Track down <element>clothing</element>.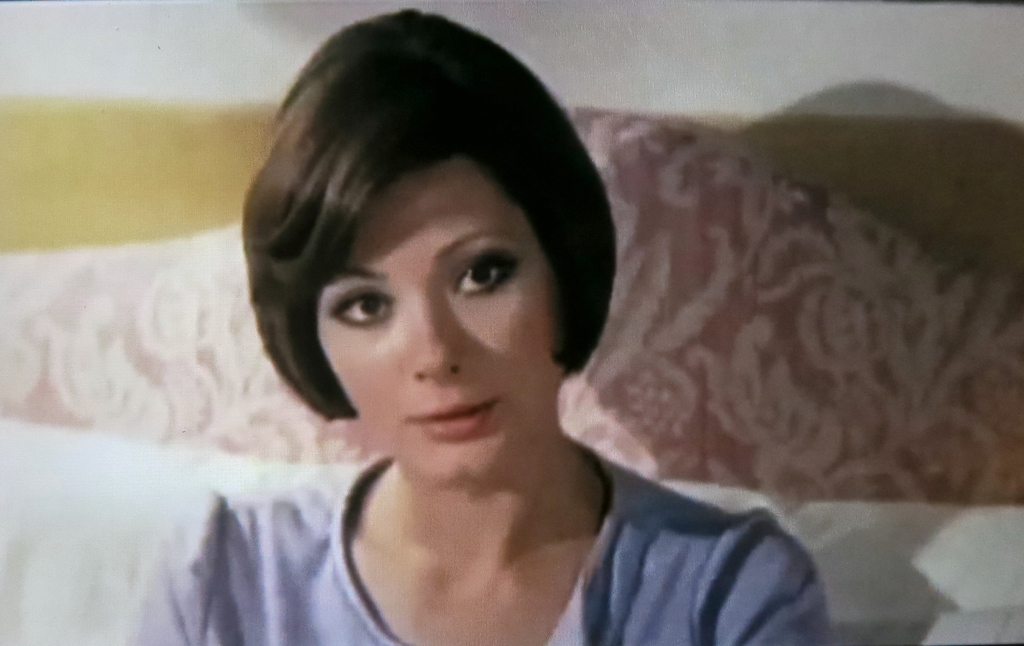
Tracked to box(126, 437, 837, 645).
